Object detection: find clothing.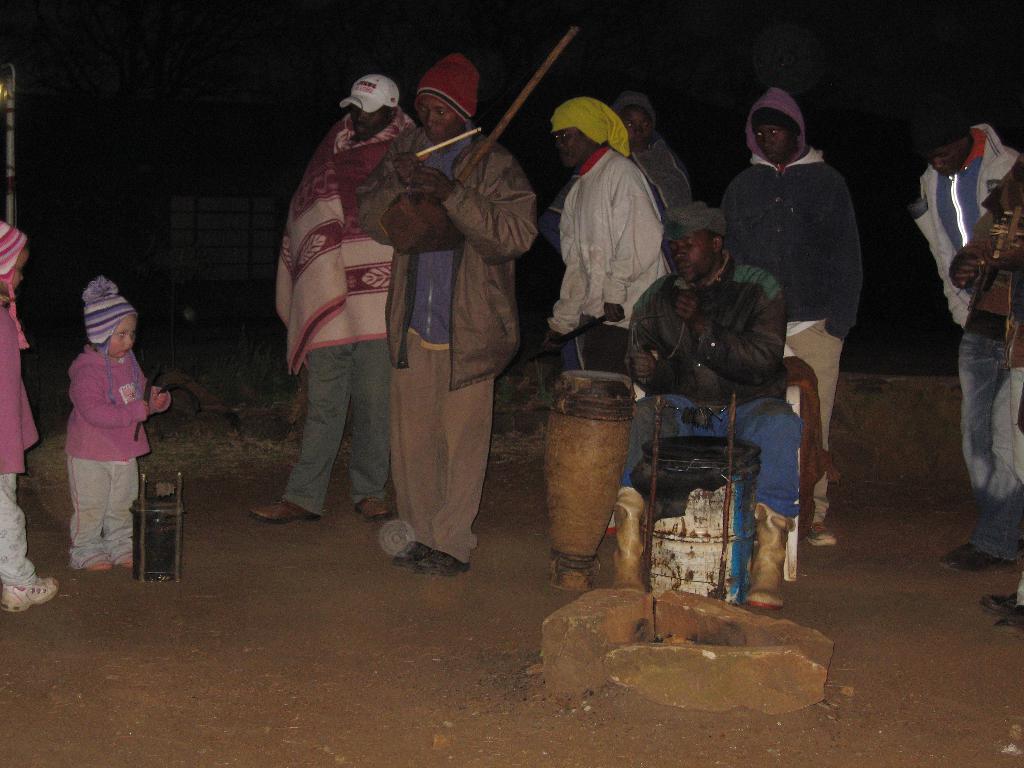
(left=910, top=123, right=1019, bottom=559).
